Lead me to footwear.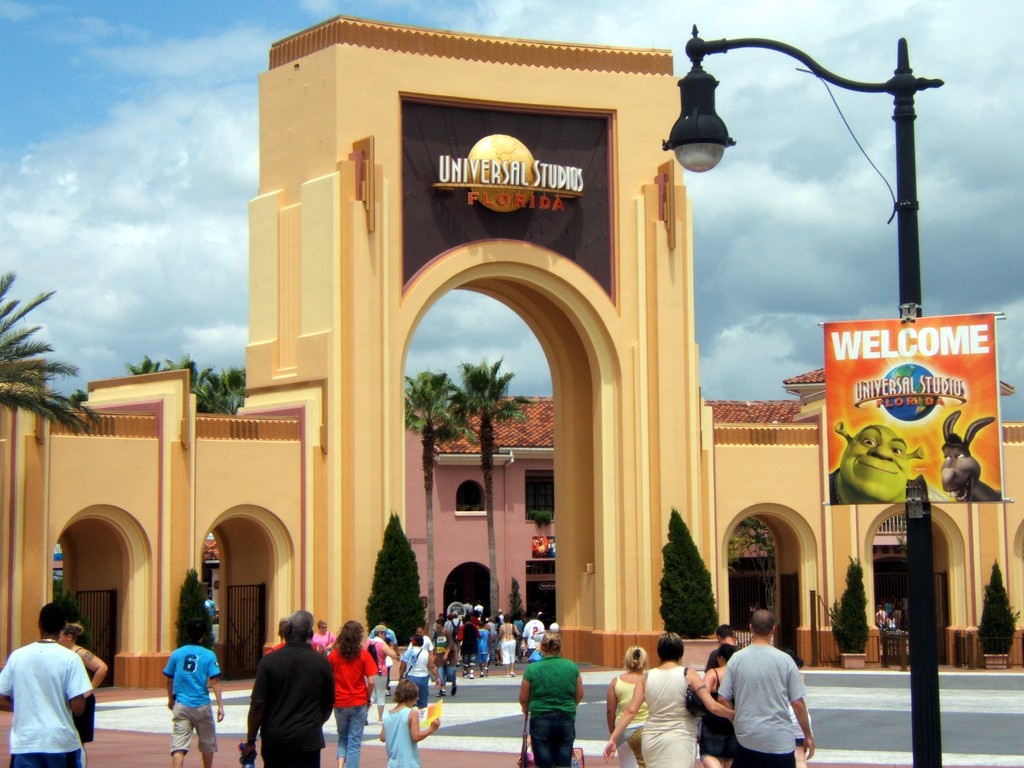
Lead to BBox(434, 686, 445, 698).
